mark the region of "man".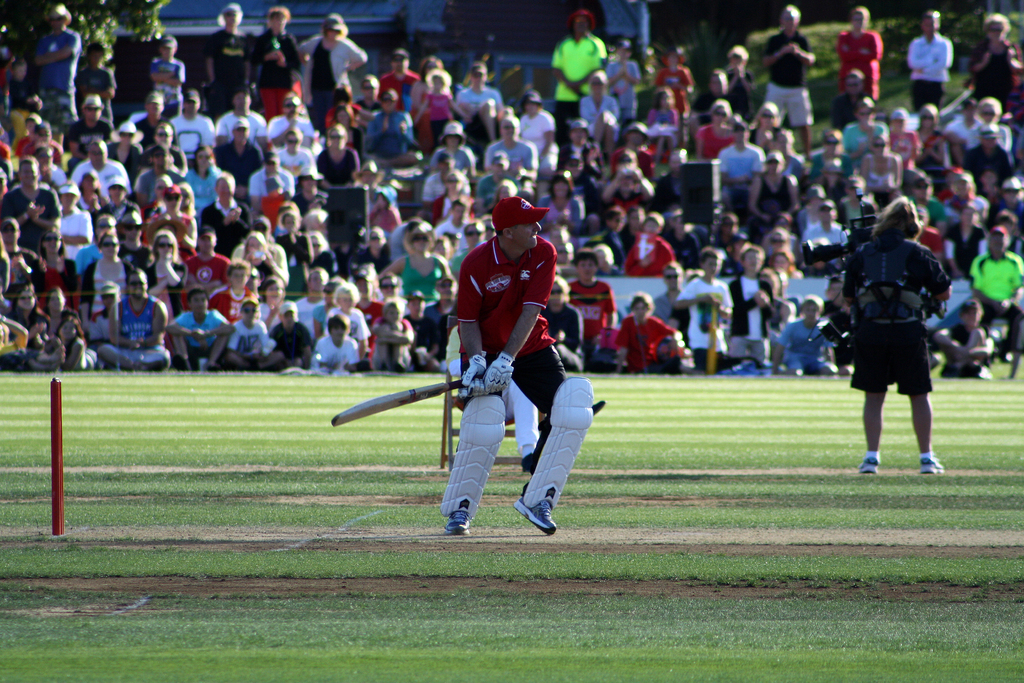
Region: 204, 3, 257, 120.
